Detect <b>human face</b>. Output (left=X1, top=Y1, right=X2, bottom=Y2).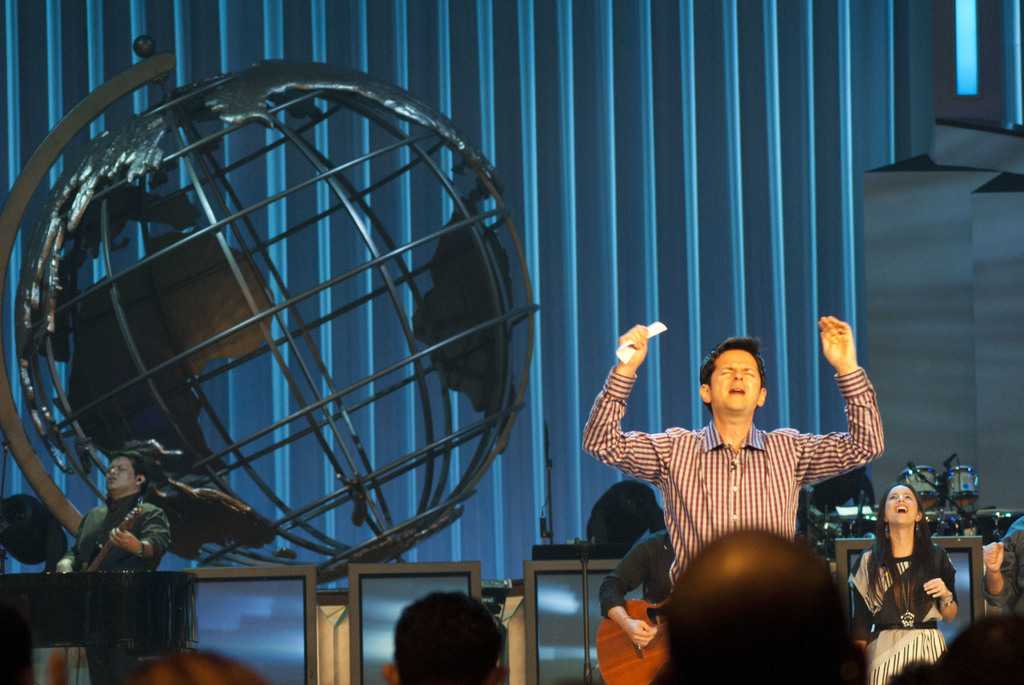
(left=710, top=347, right=759, bottom=416).
